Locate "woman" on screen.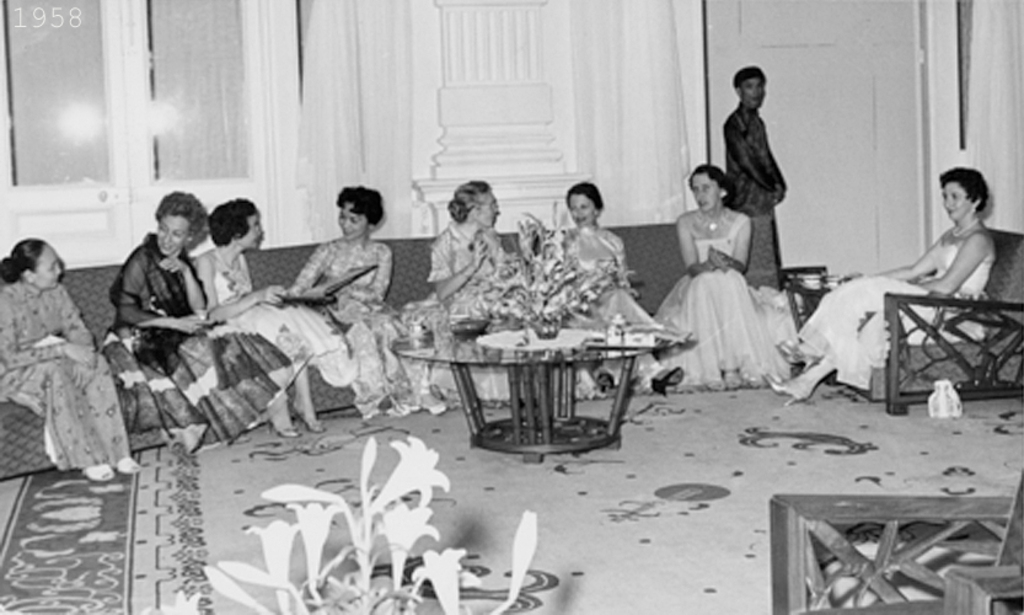
On screen at {"x1": 0, "y1": 247, "x2": 139, "y2": 488}.
